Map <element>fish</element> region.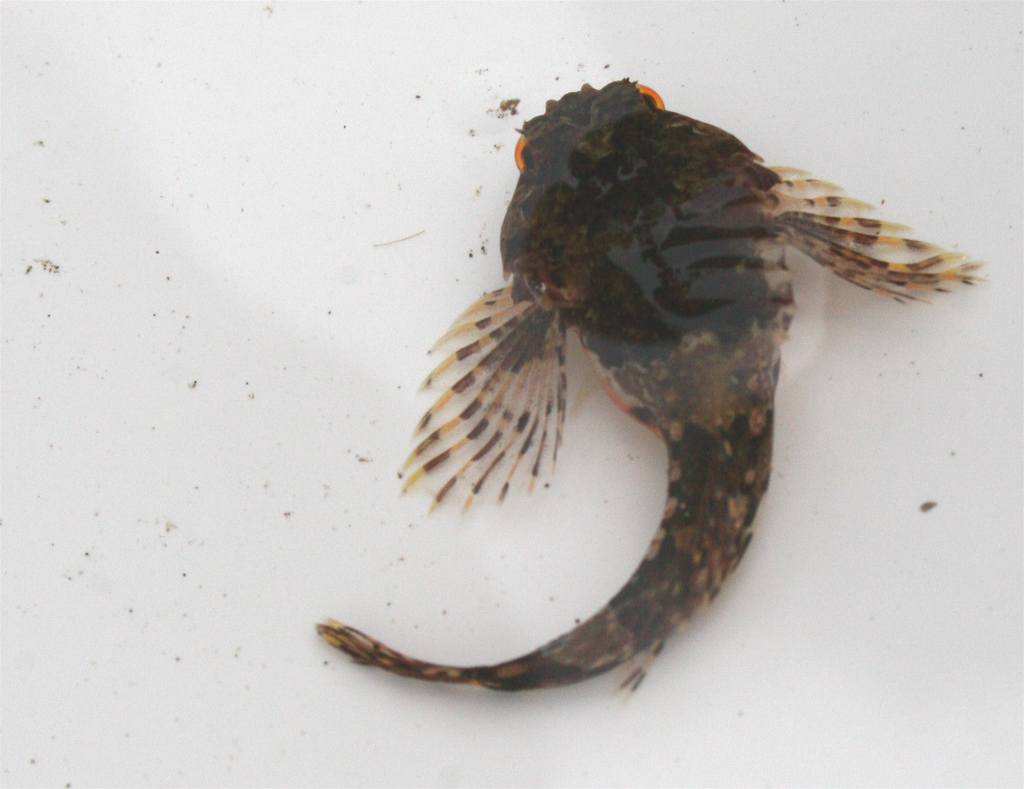
Mapped to x1=318, y1=77, x2=982, y2=707.
